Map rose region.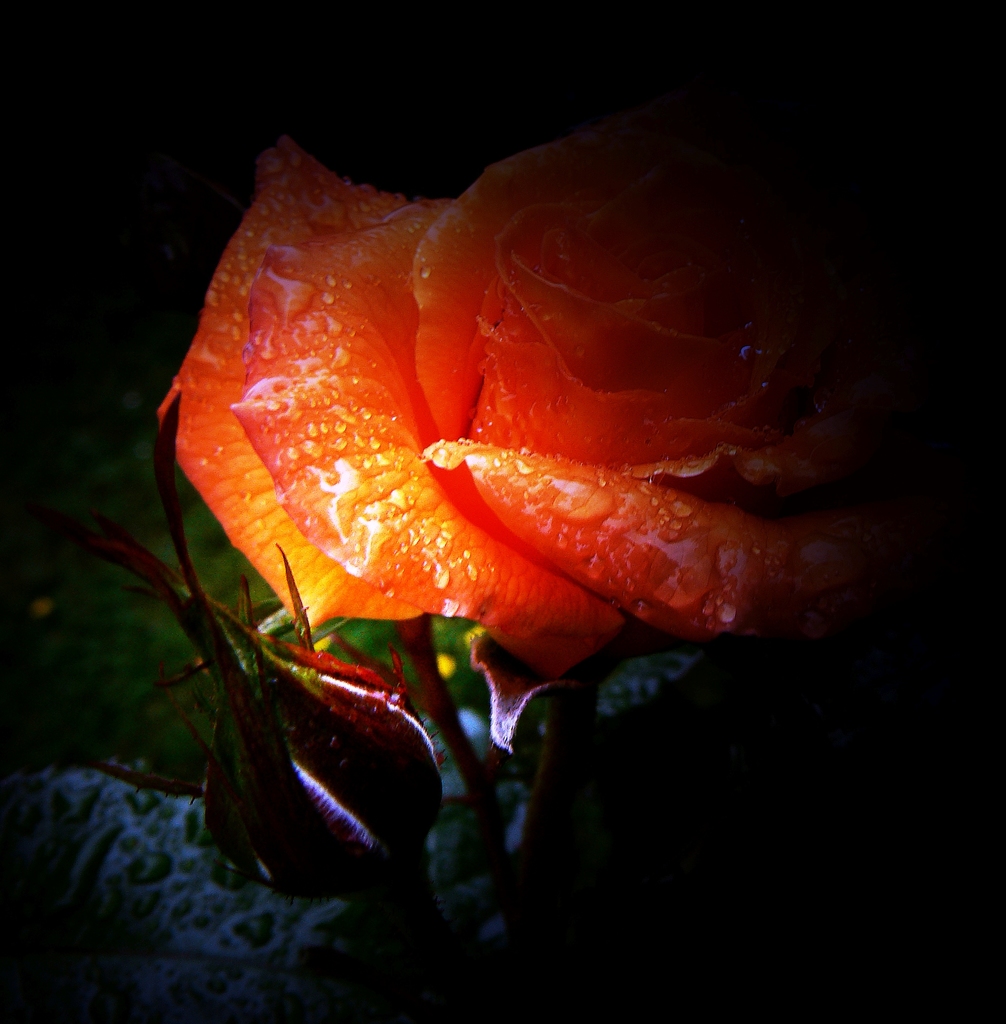
Mapped to select_region(150, 100, 922, 691).
